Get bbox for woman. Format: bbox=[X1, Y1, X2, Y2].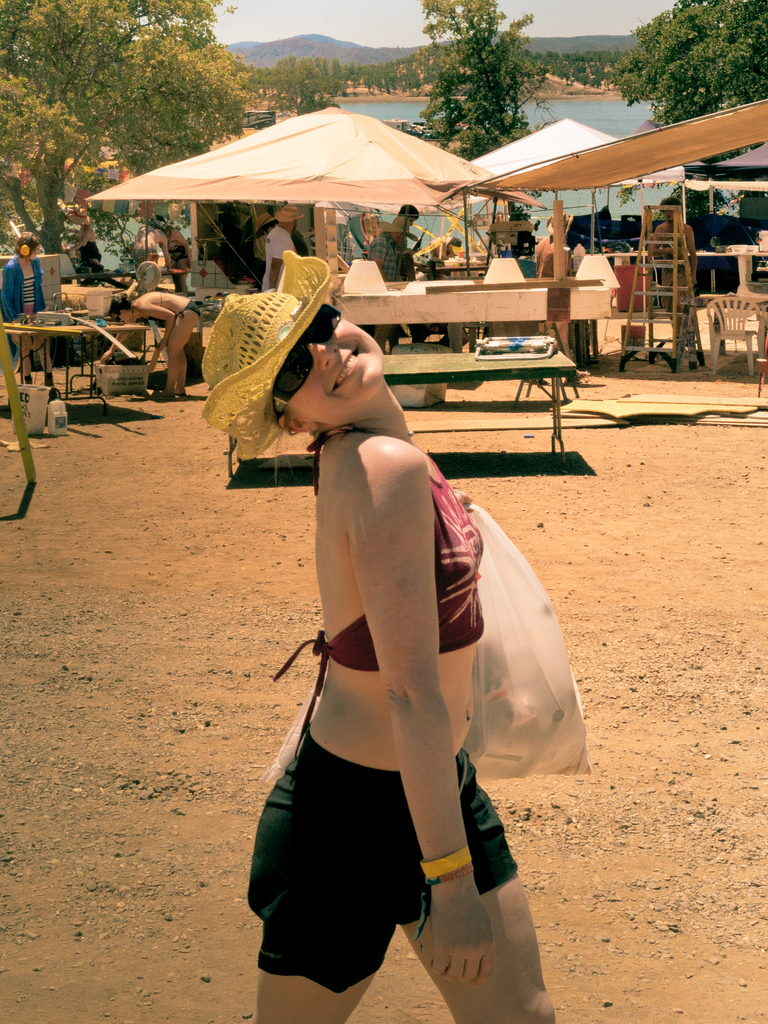
bbox=[100, 292, 198, 397].
